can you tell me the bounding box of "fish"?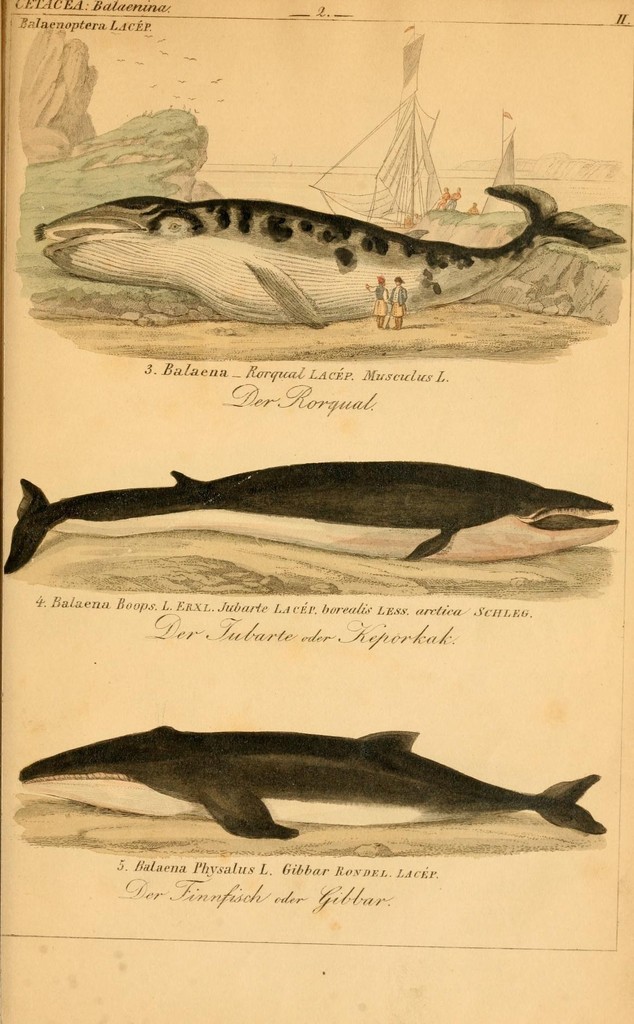
Rect(4, 455, 626, 569).
